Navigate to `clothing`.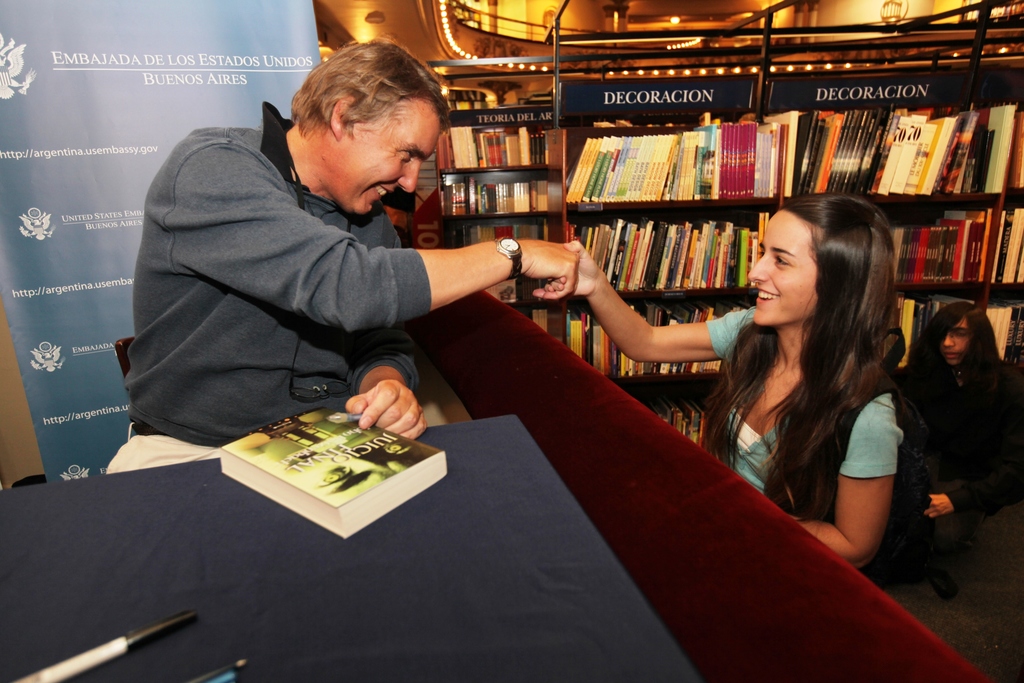
Navigation target: (x1=130, y1=98, x2=532, y2=457).
